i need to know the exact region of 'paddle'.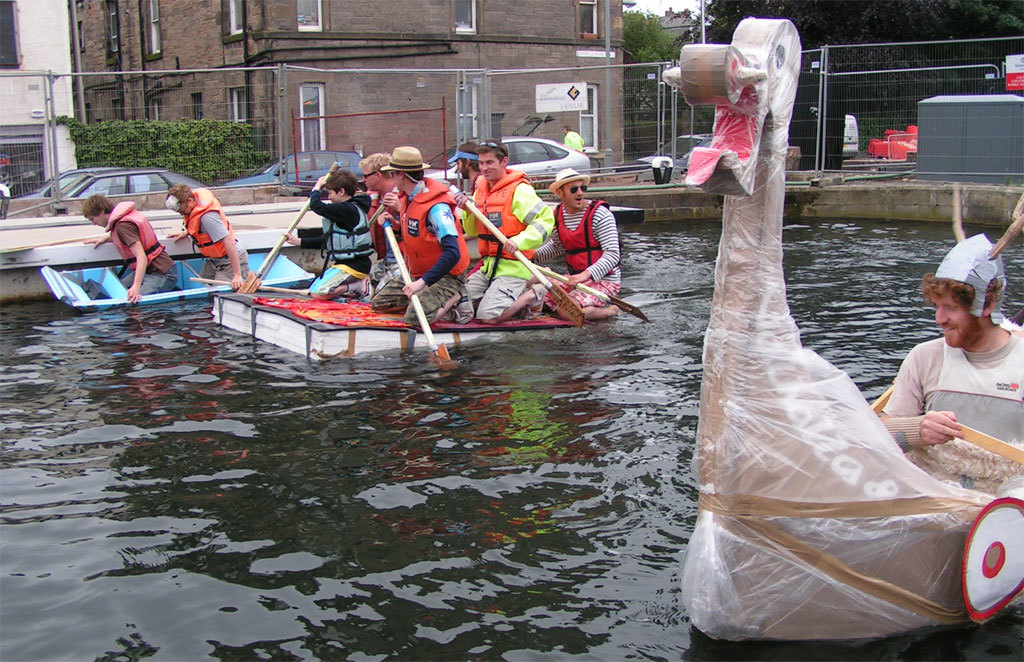
Region: [184,267,321,299].
